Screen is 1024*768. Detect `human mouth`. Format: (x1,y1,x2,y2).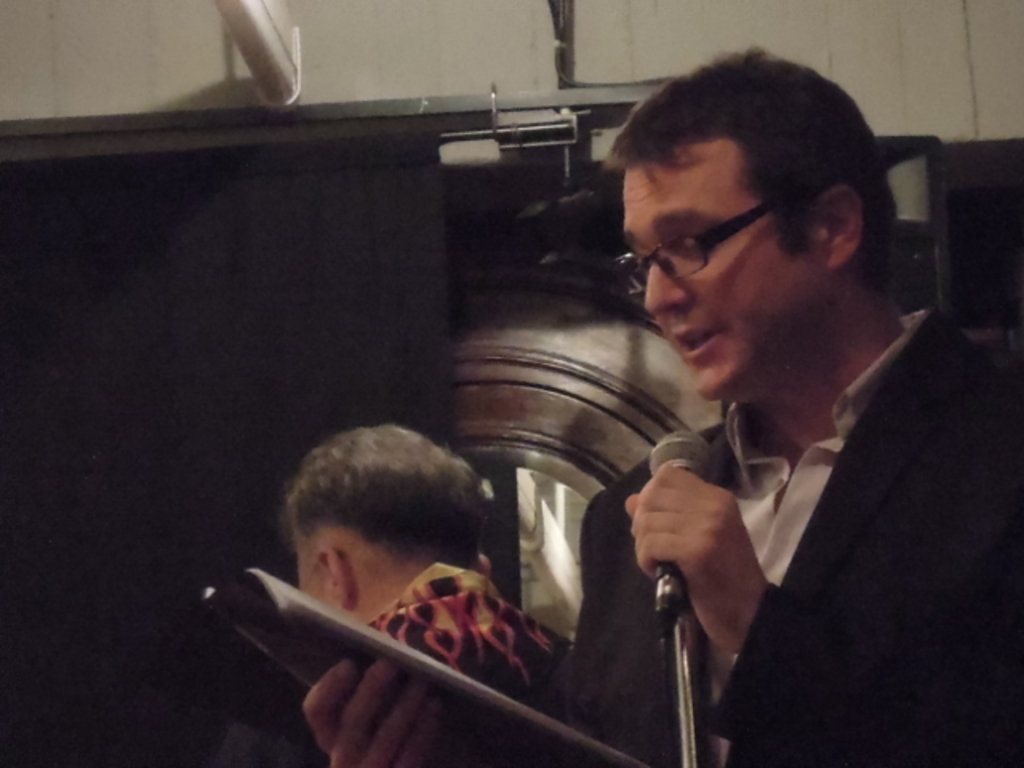
(666,323,720,365).
